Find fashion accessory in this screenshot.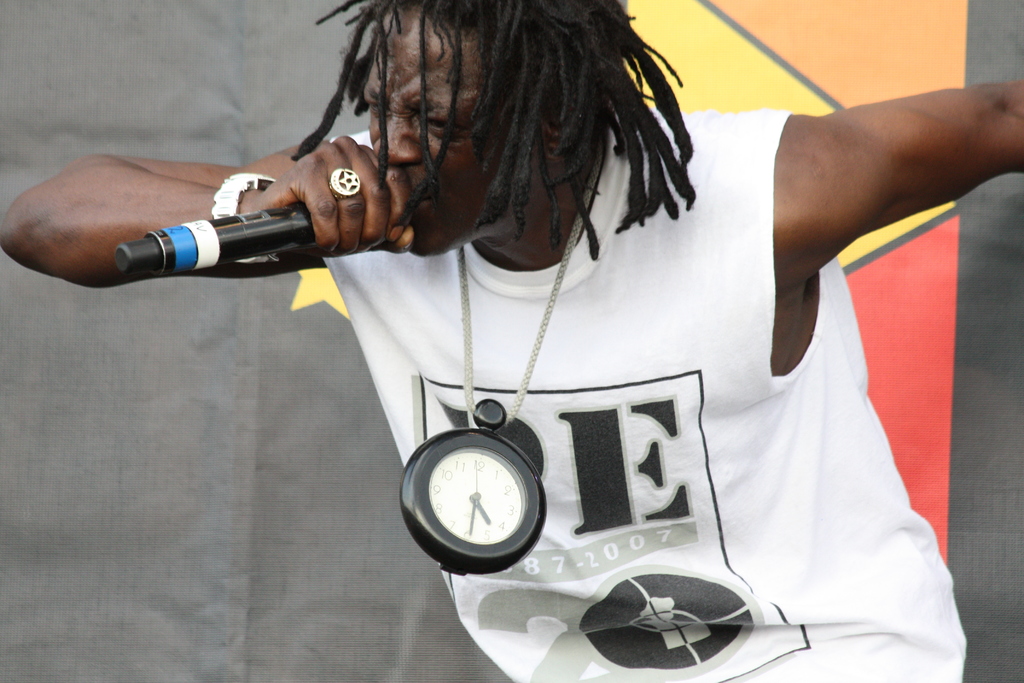
The bounding box for fashion accessory is (326, 170, 361, 198).
